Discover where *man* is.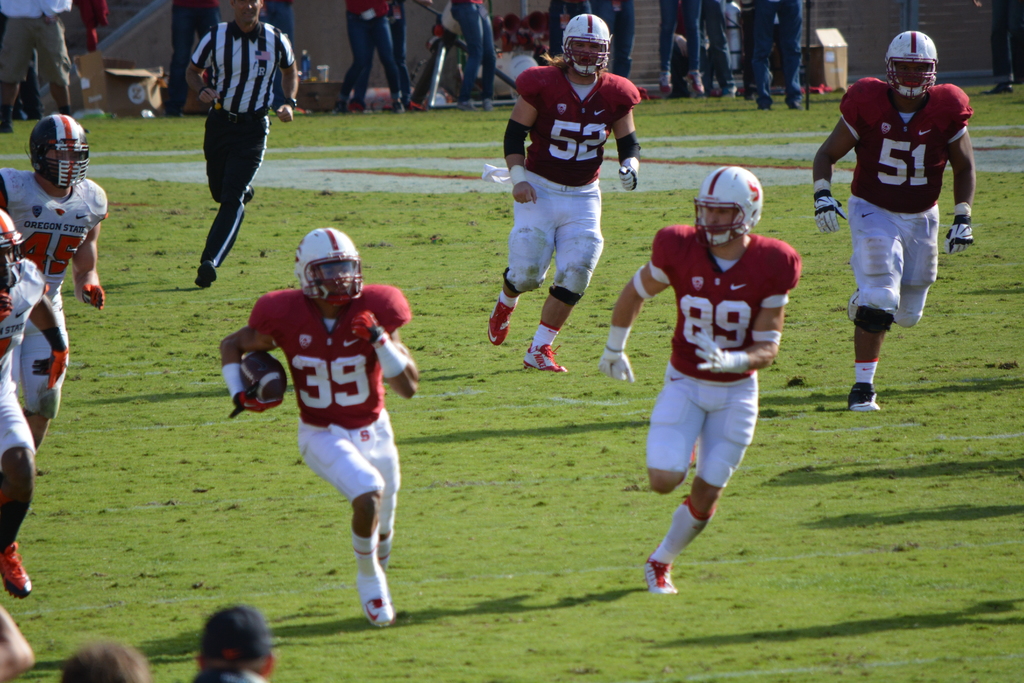
Discovered at {"x1": 166, "y1": 0, "x2": 223, "y2": 117}.
